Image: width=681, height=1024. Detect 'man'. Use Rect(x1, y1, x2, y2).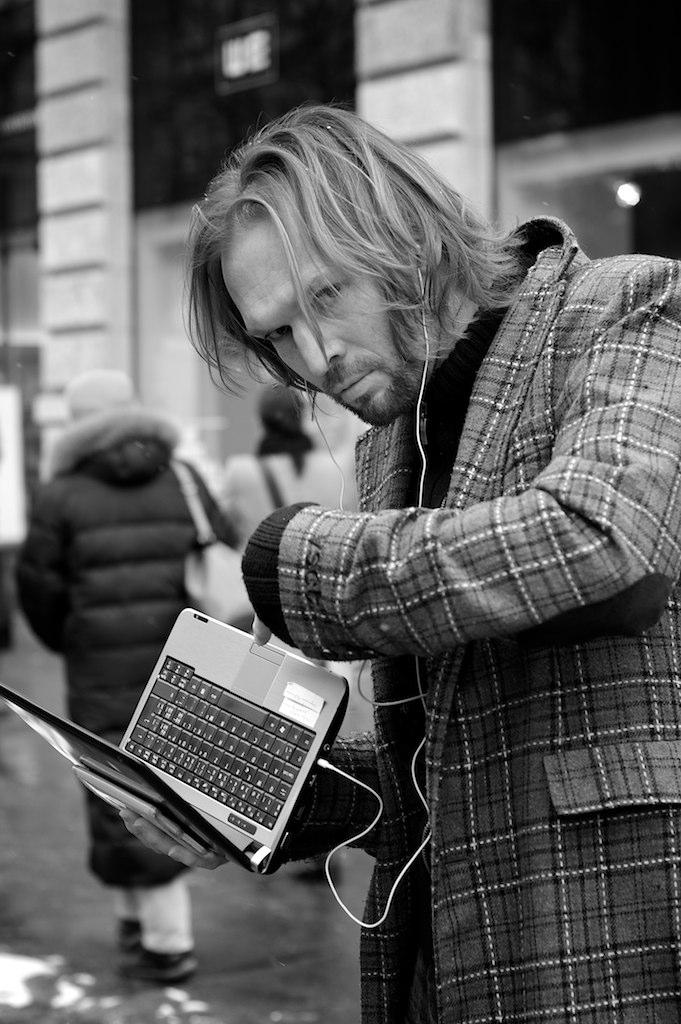
Rect(69, 98, 680, 1023).
